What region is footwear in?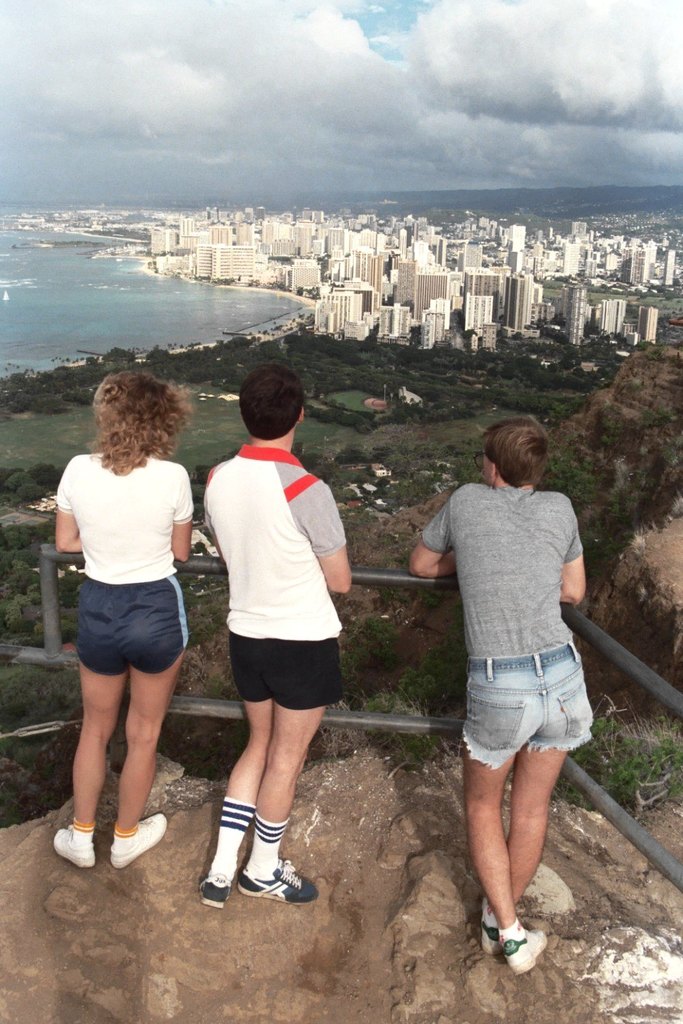
pyautogui.locateOnScreen(505, 915, 550, 975).
